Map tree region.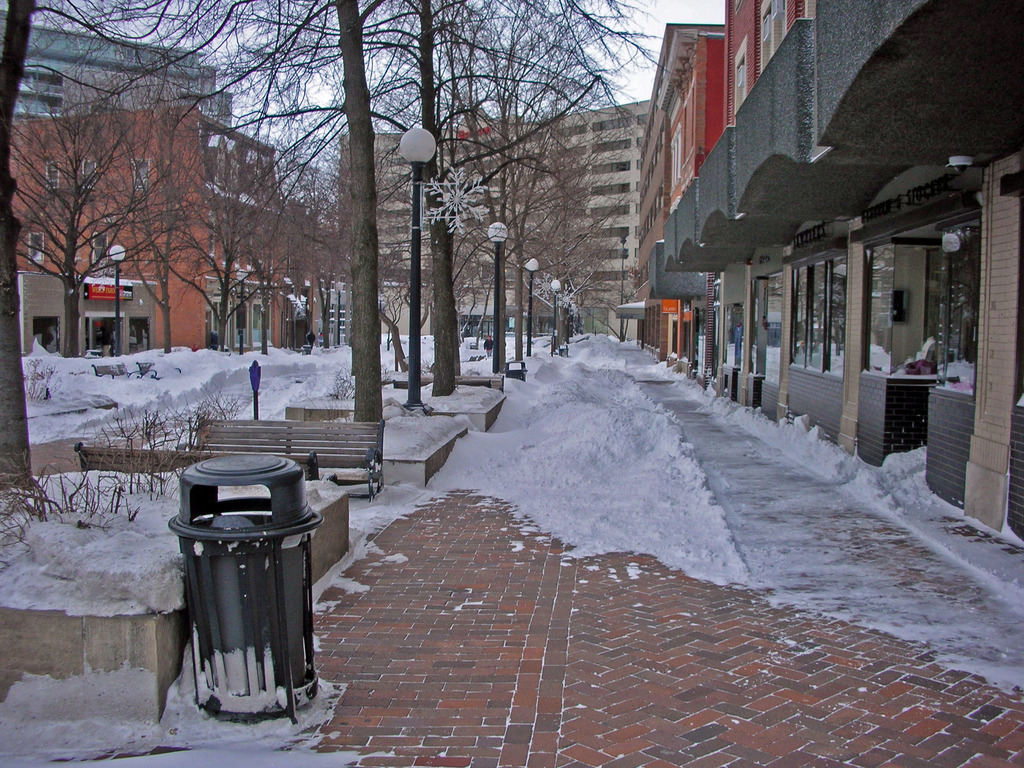
Mapped to region(8, 78, 212, 346).
